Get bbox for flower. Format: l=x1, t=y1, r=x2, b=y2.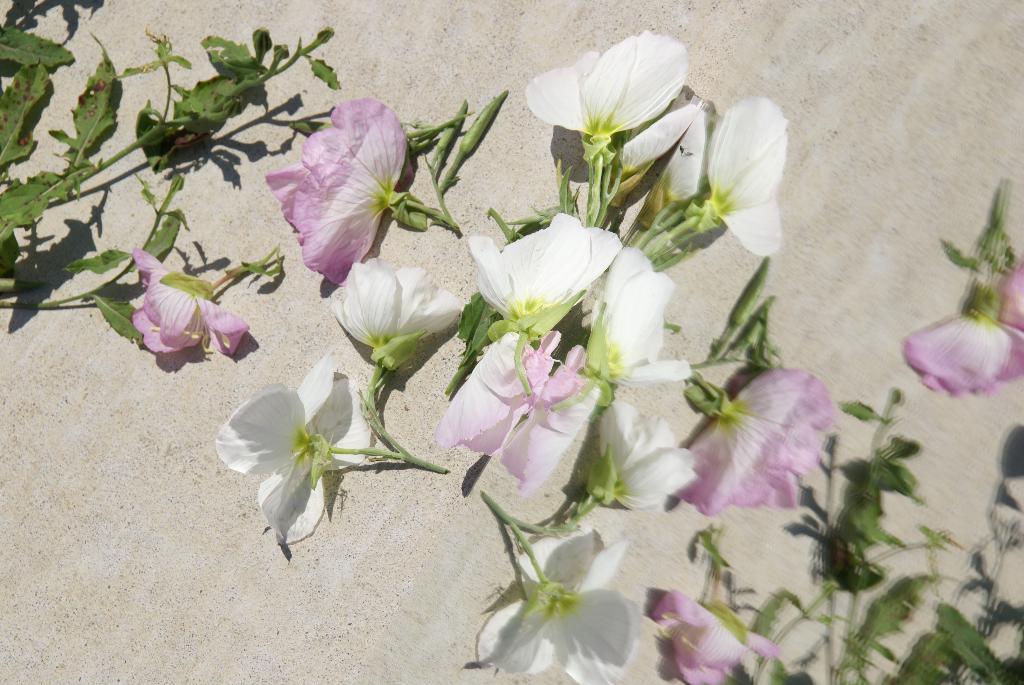
l=670, t=361, r=843, b=518.
